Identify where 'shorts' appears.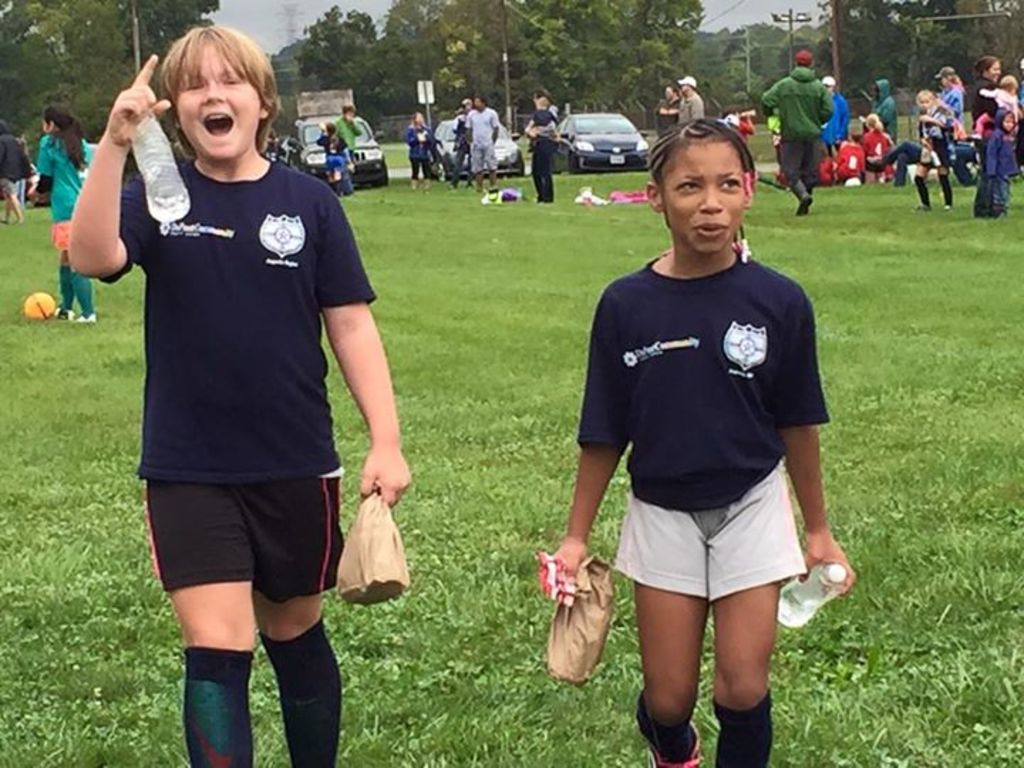
Appears at {"left": 607, "top": 498, "right": 821, "bottom": 617}.
